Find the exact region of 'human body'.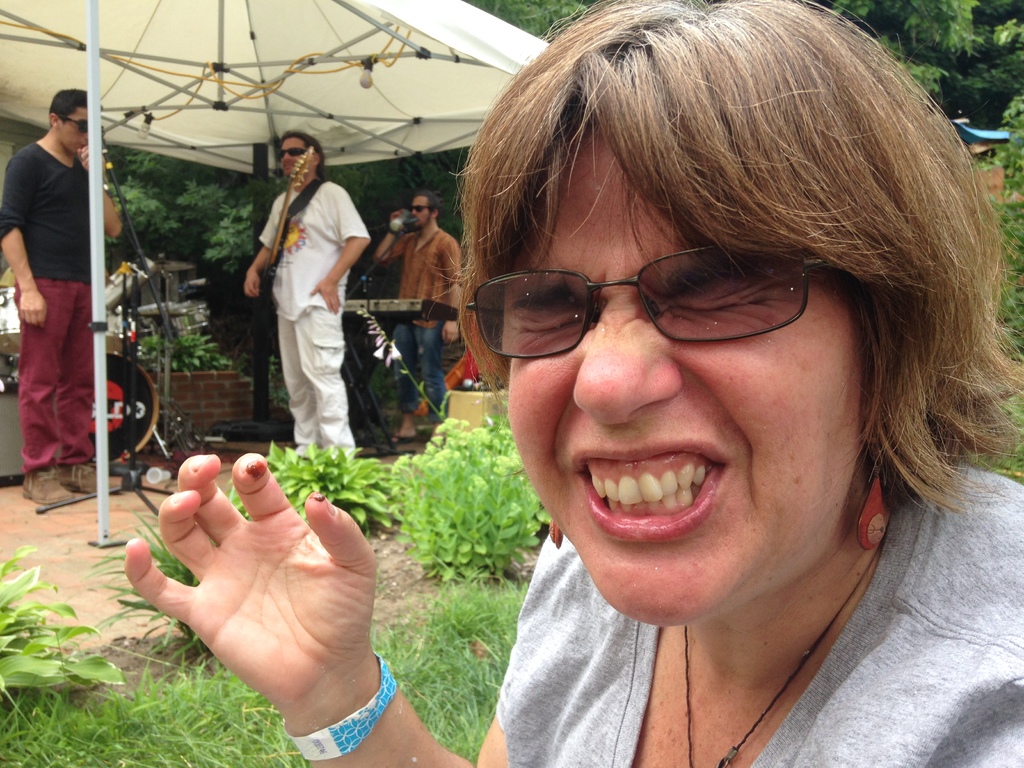
Exact region: [365,184,468,438].
